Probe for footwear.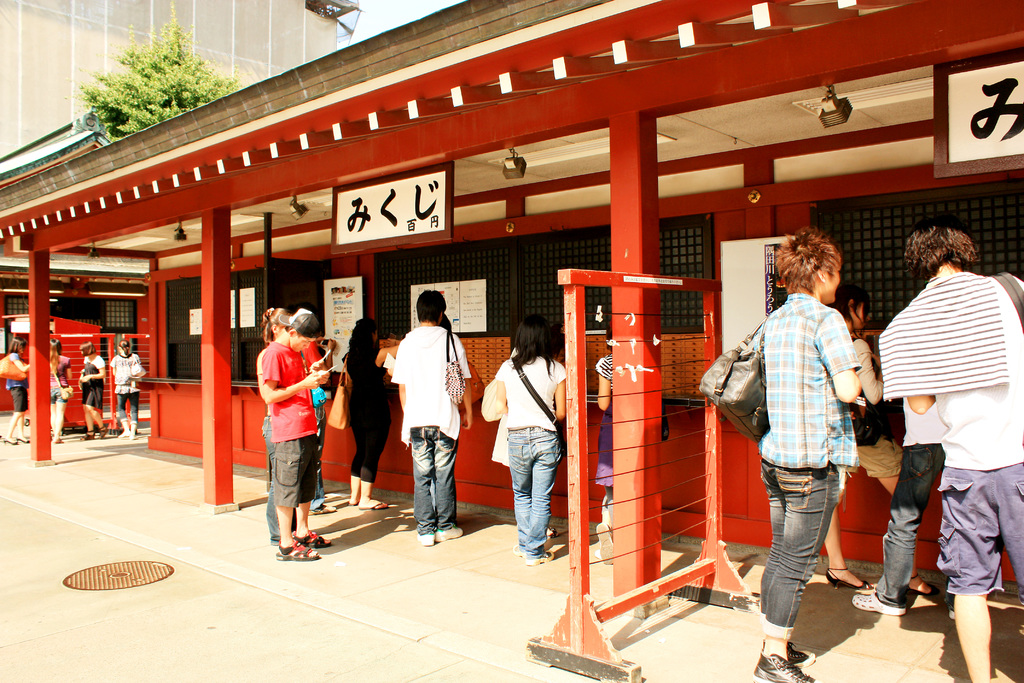
Probe result: left=595, top=547, right=601, bottom=559.
